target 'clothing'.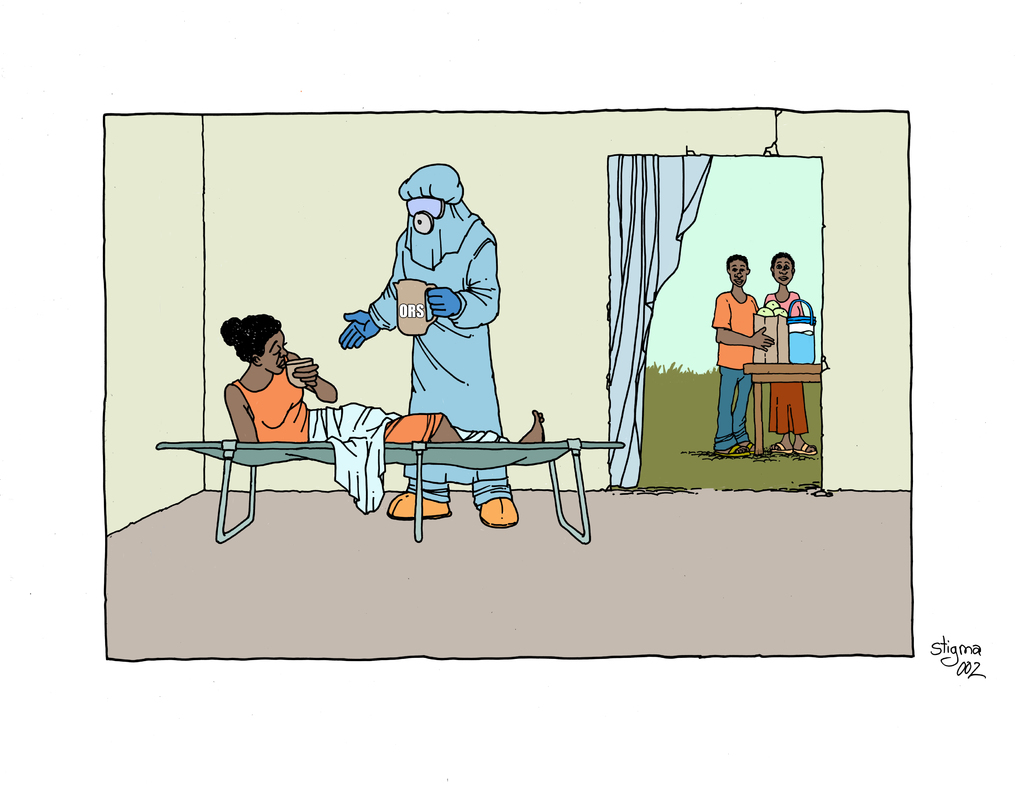
Target region: select_region(234, 362, 453, 448).
